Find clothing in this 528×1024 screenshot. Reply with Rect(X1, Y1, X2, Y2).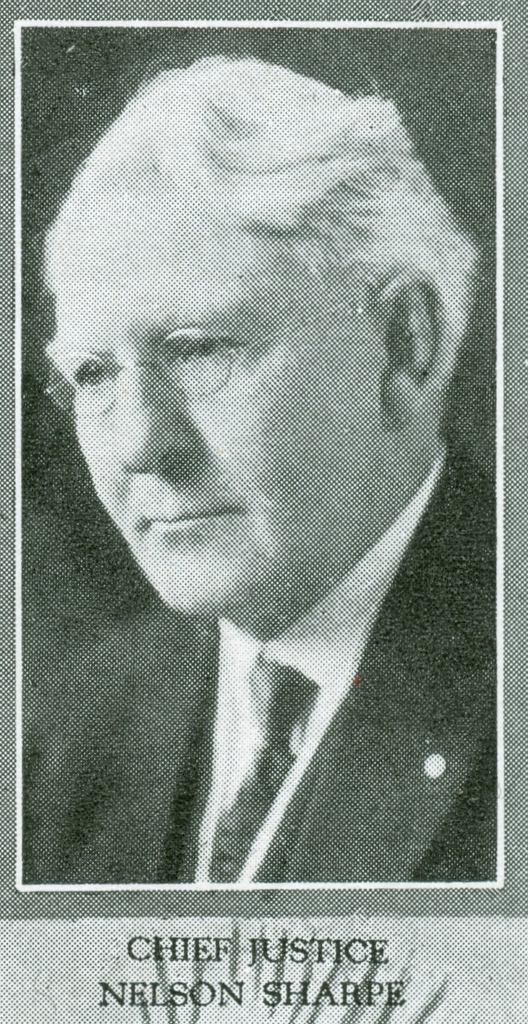
Rect(22, 442, 520, 889).
